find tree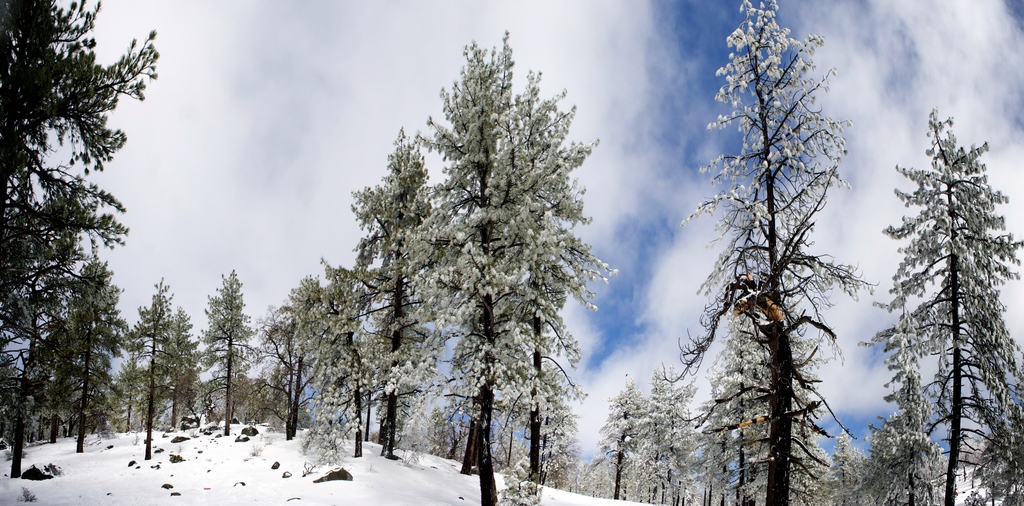
crop(120, 284, 188, 453)
